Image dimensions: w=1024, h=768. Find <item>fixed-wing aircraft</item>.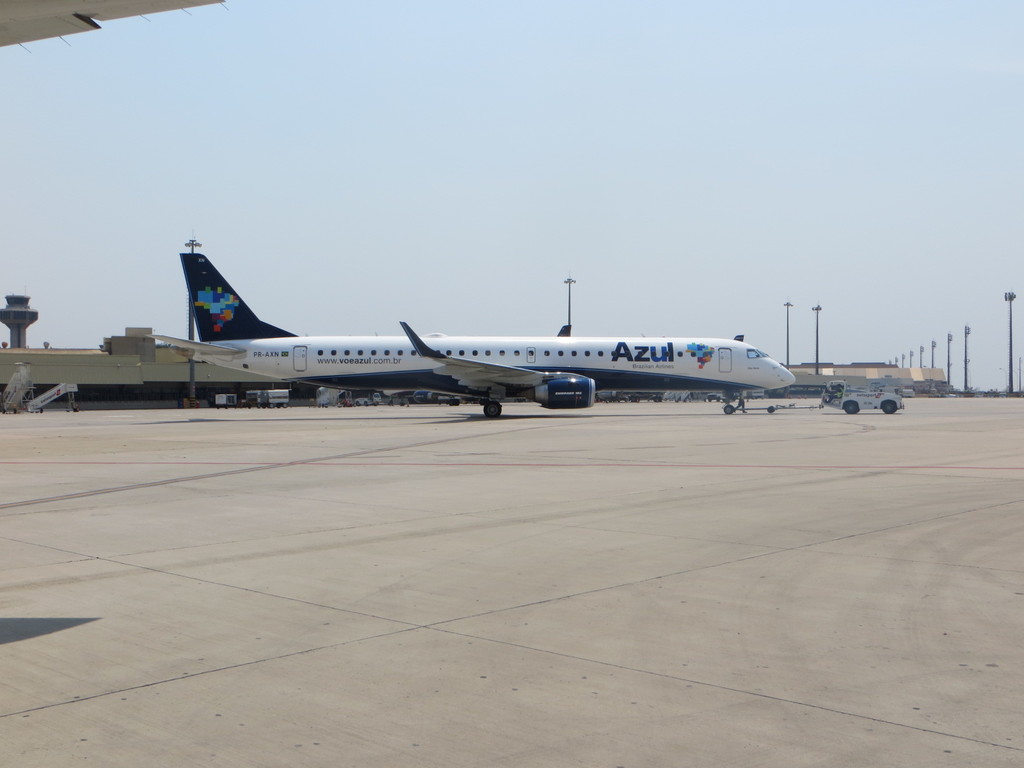
detection(143, 233, 804, 420).
